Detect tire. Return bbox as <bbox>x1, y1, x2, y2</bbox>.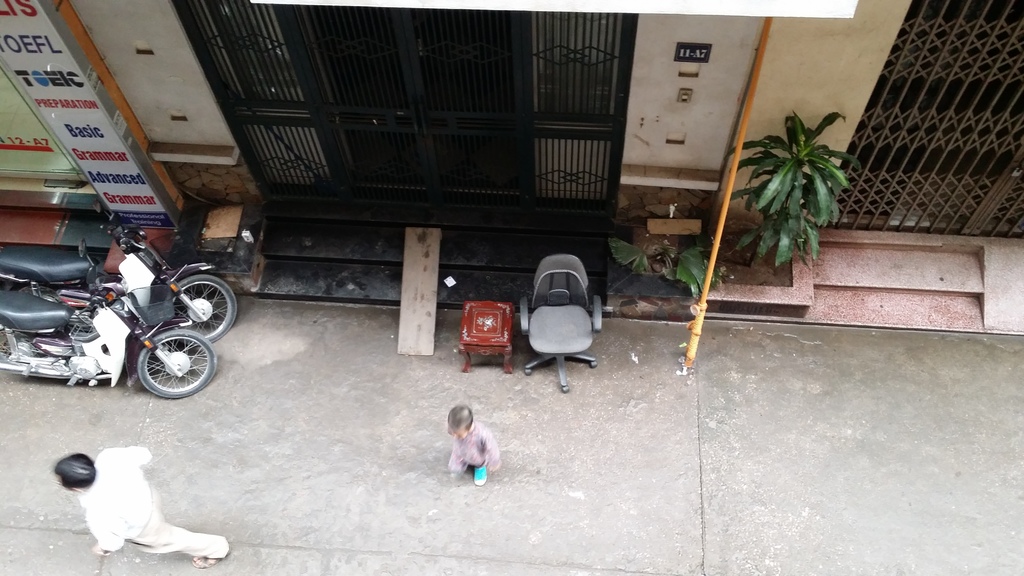
<bbox>0, 327, 45, 376</bbox>.
